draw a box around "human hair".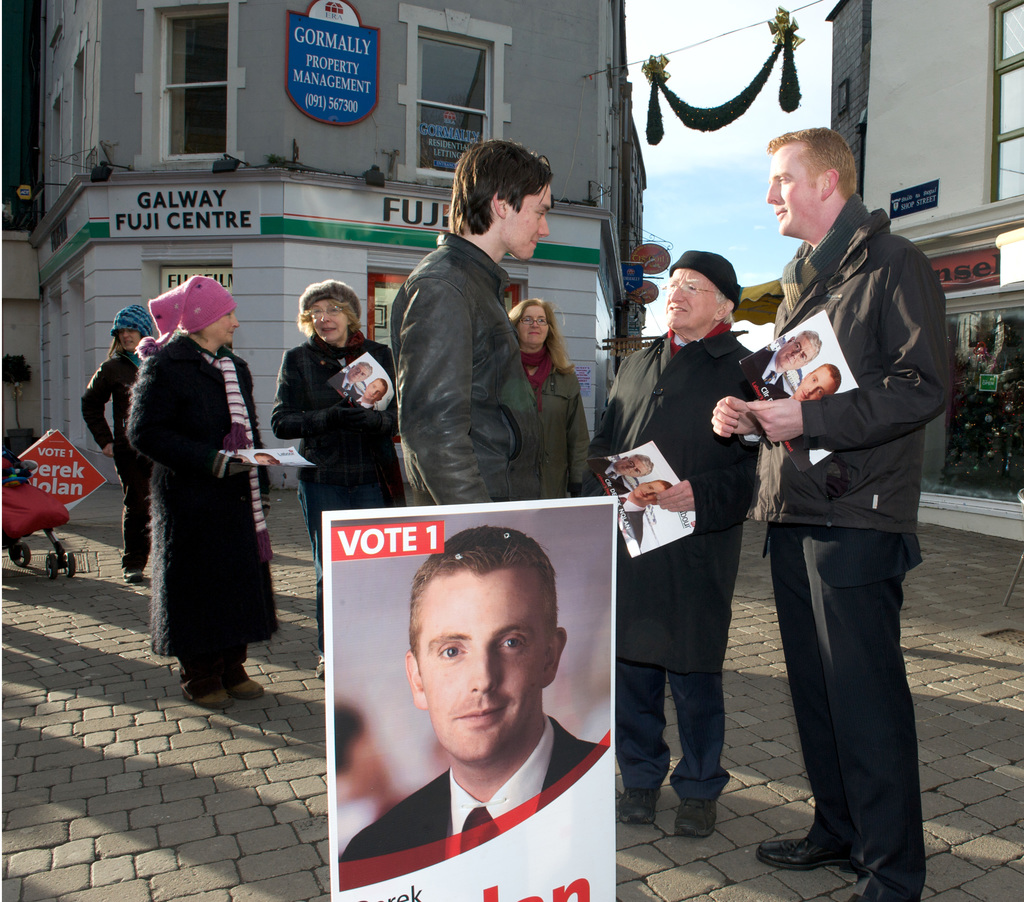
<bbox>766, 124, 858, 203</bbox>.
